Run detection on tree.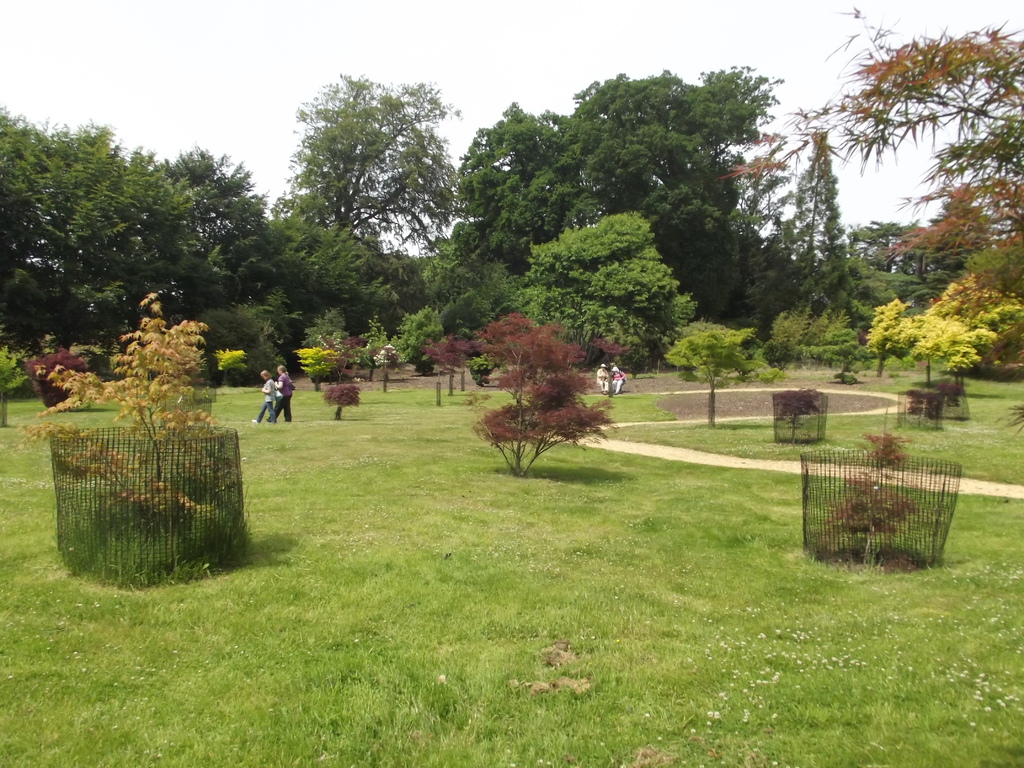
Result: [x1=25, y1=343, x2=94, y2=409].
